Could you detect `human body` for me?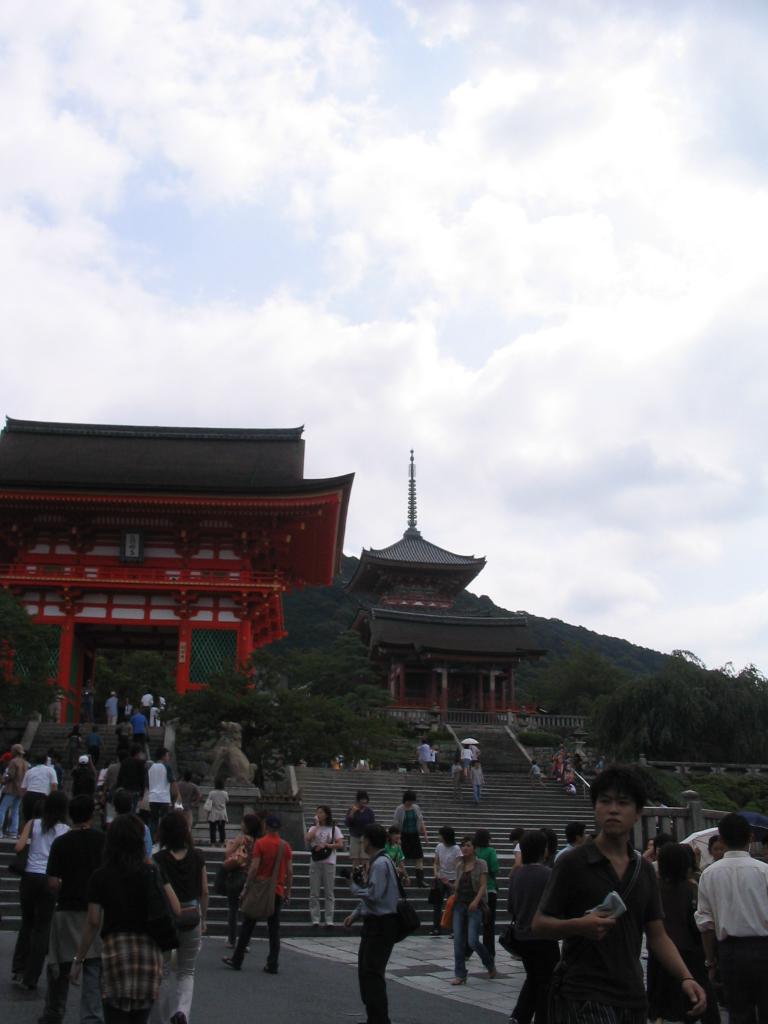
Detection result: [131,708,152,748].
